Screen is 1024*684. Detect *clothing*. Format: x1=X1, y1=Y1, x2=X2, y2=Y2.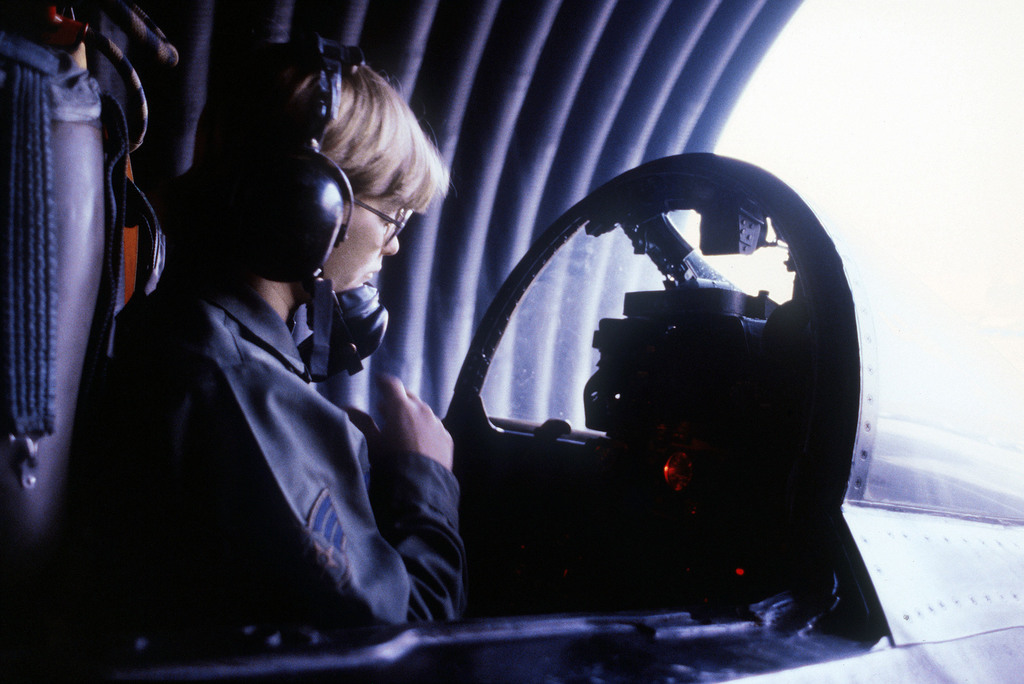
x1=99, y1=243, x2=462, y2=641.
